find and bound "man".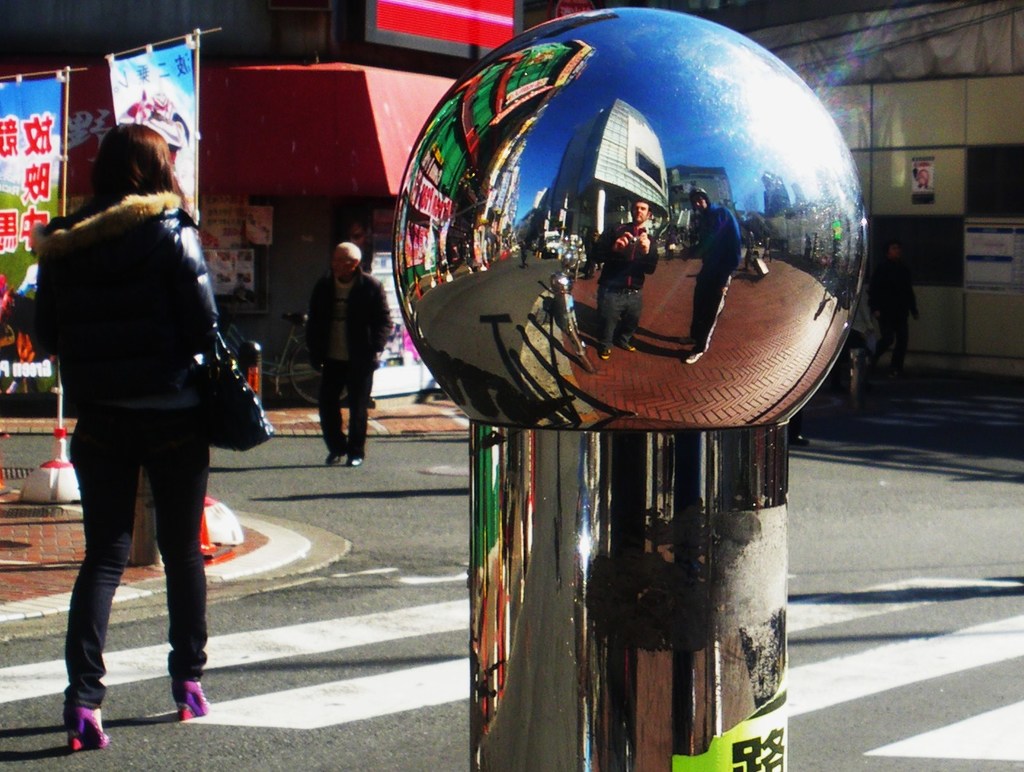
Bound: crop(309, 236, 399, 461).
